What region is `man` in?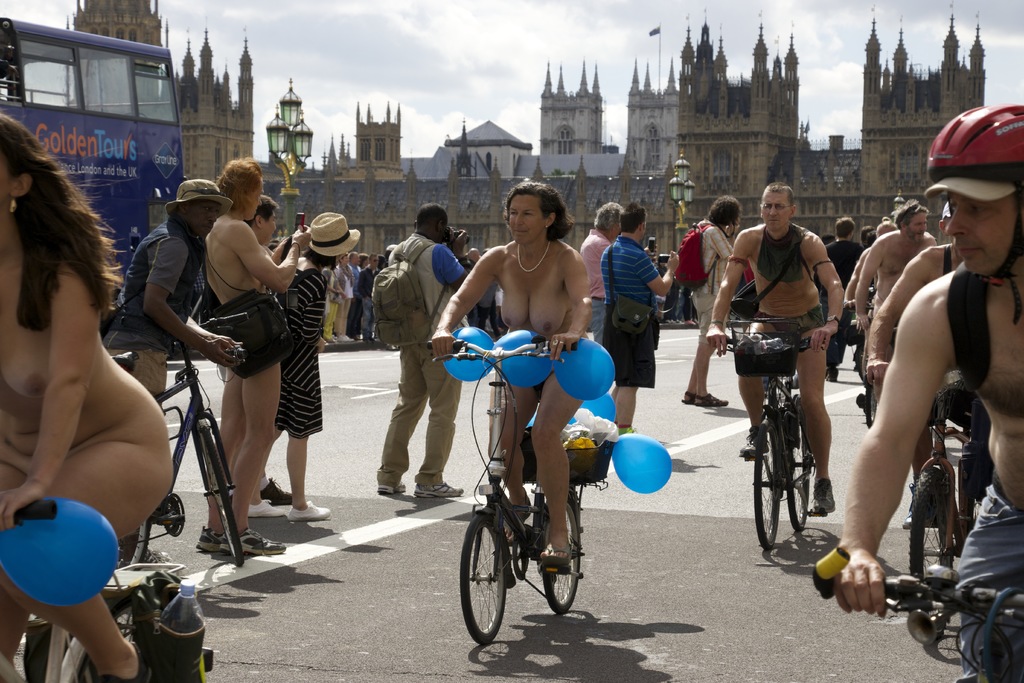
(847, 132, 1009, 648).
